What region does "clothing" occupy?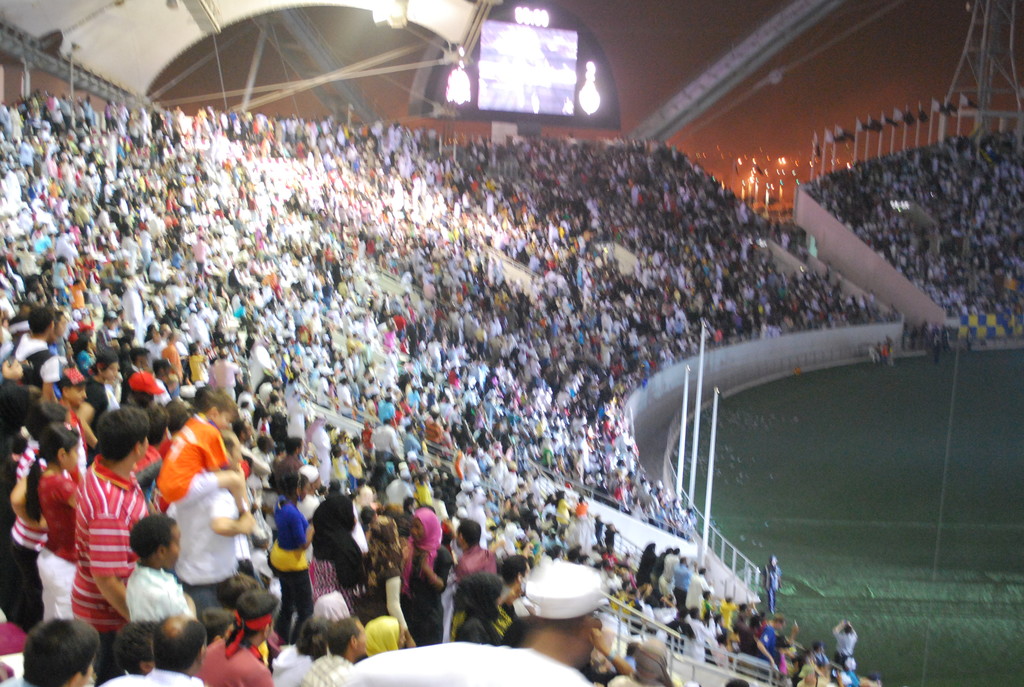
[x1=298, y1=652, x2=349, y2=685].
